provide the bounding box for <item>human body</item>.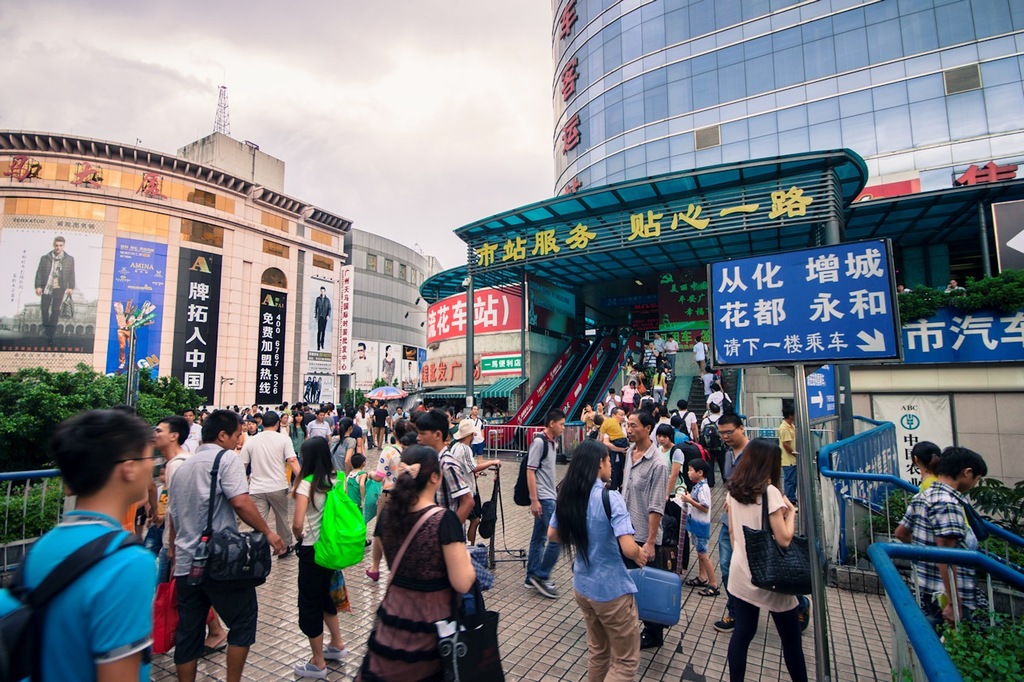
select_region(314, 286, 331, 354).
